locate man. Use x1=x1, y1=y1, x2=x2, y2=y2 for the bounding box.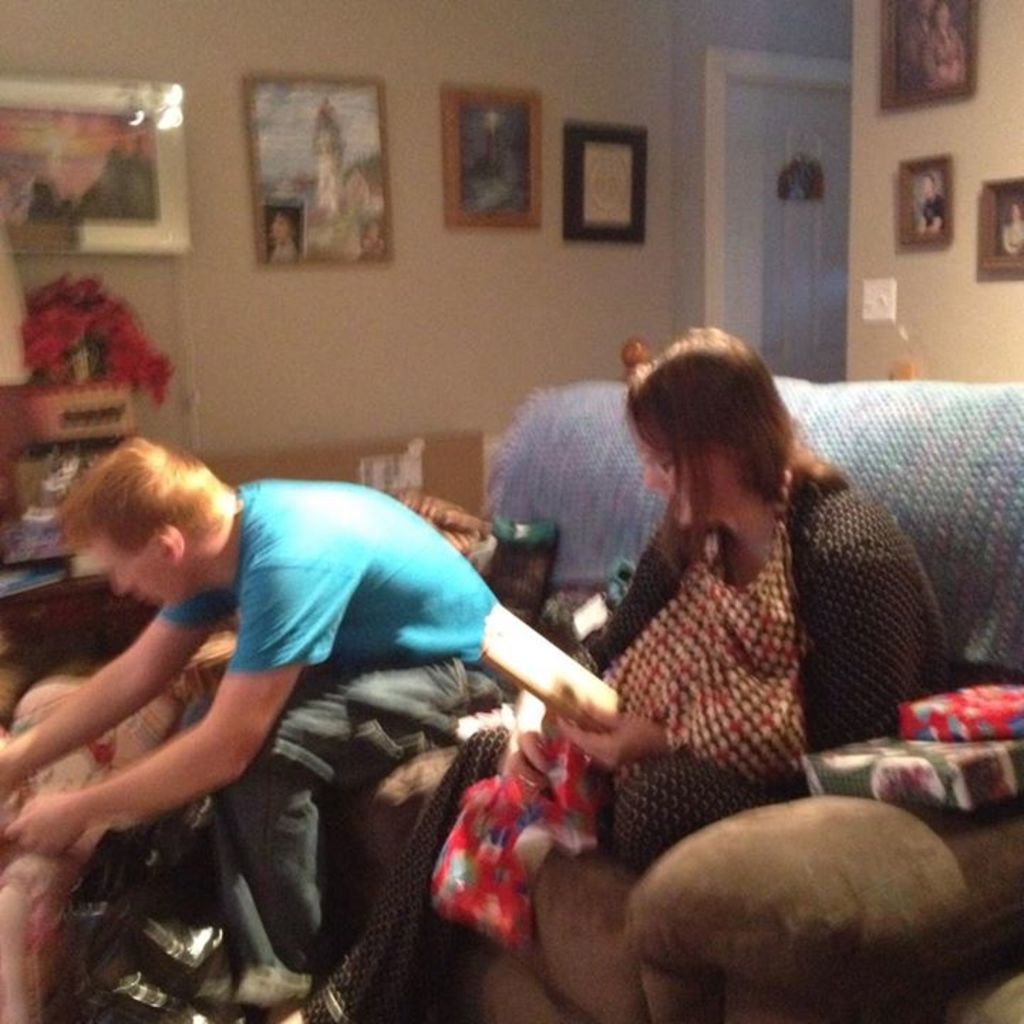
x1=0, y1=415, x2=589, y2=983.
